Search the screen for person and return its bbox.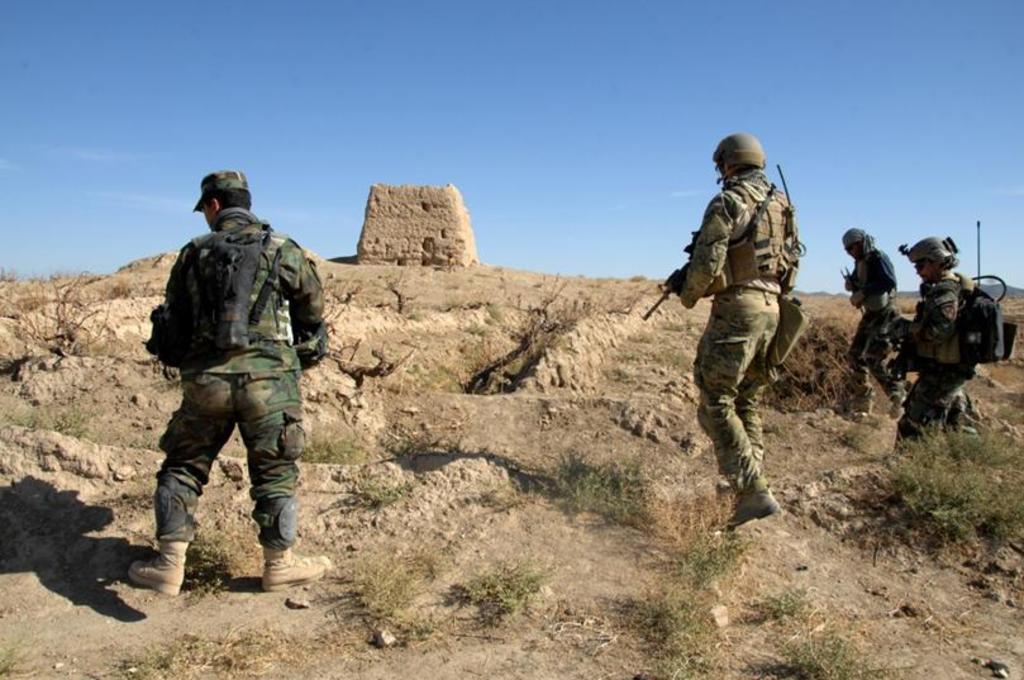
Found: BBox(835, 213, 910, 422).
